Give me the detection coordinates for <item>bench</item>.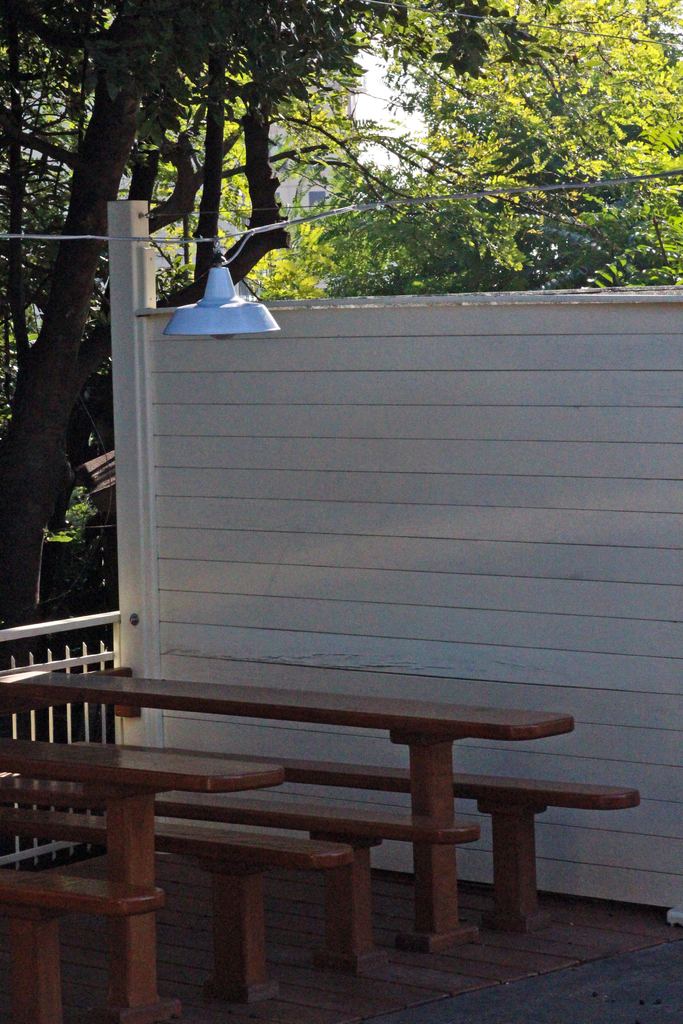
bbox=(164, 744, 639, 924).
